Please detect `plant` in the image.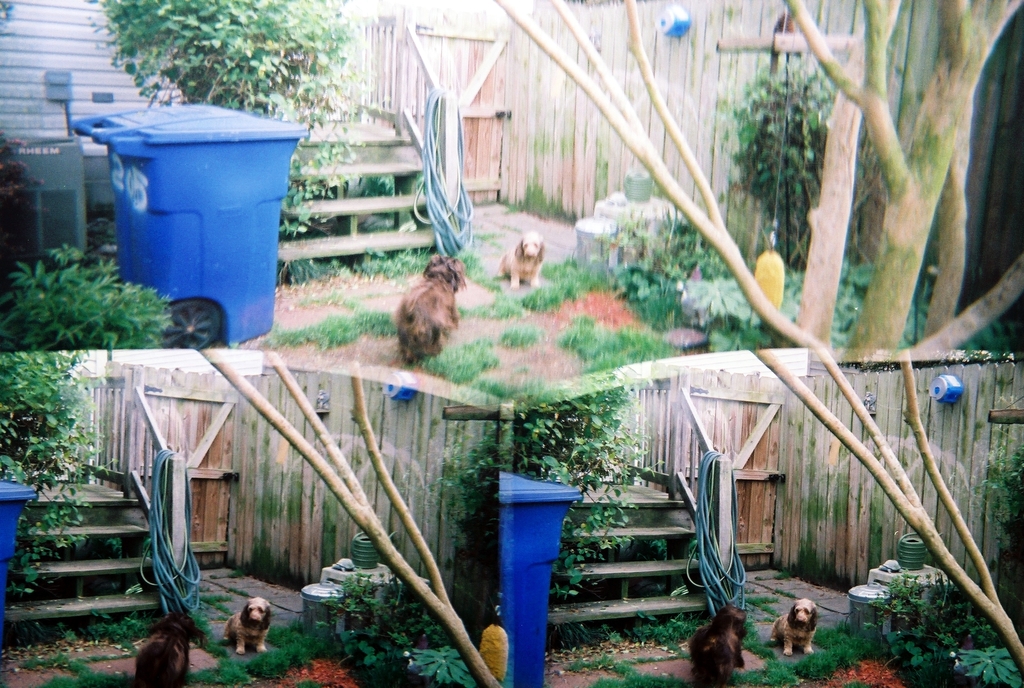
(left=458, top=252, right=501, bottom=290).
